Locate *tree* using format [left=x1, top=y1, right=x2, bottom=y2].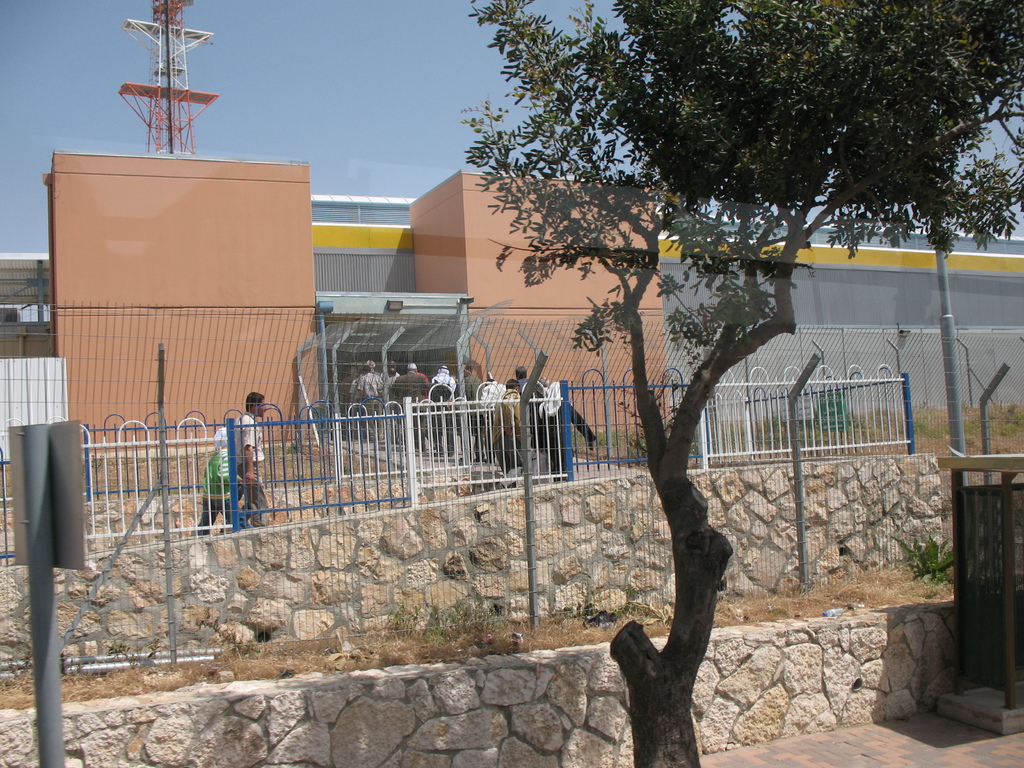
[left=461, top=0, right=1023, bottom=765].
